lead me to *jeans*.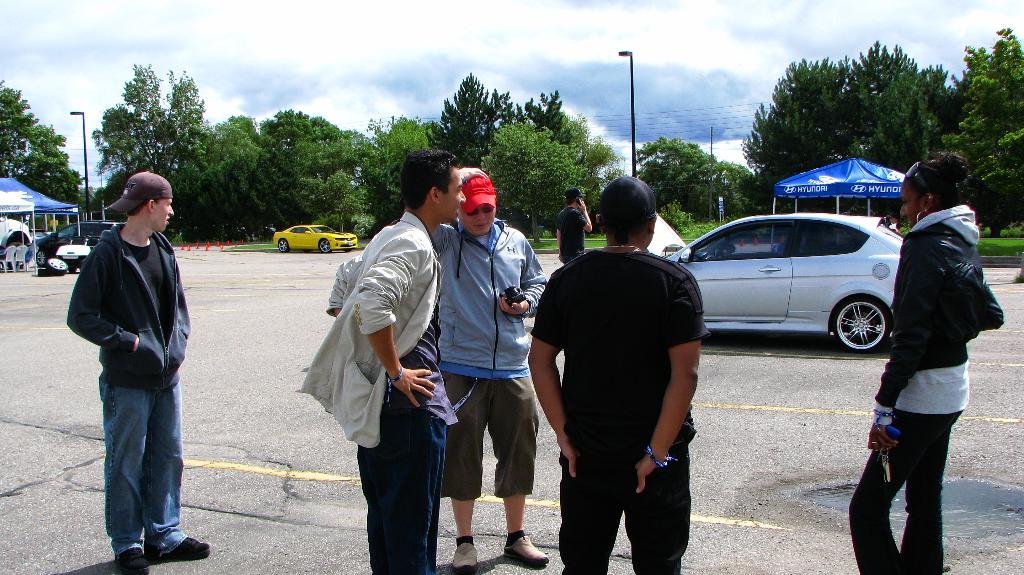
Lead to pyautogui.locateOnScreen(93, 353, 185, 561).
